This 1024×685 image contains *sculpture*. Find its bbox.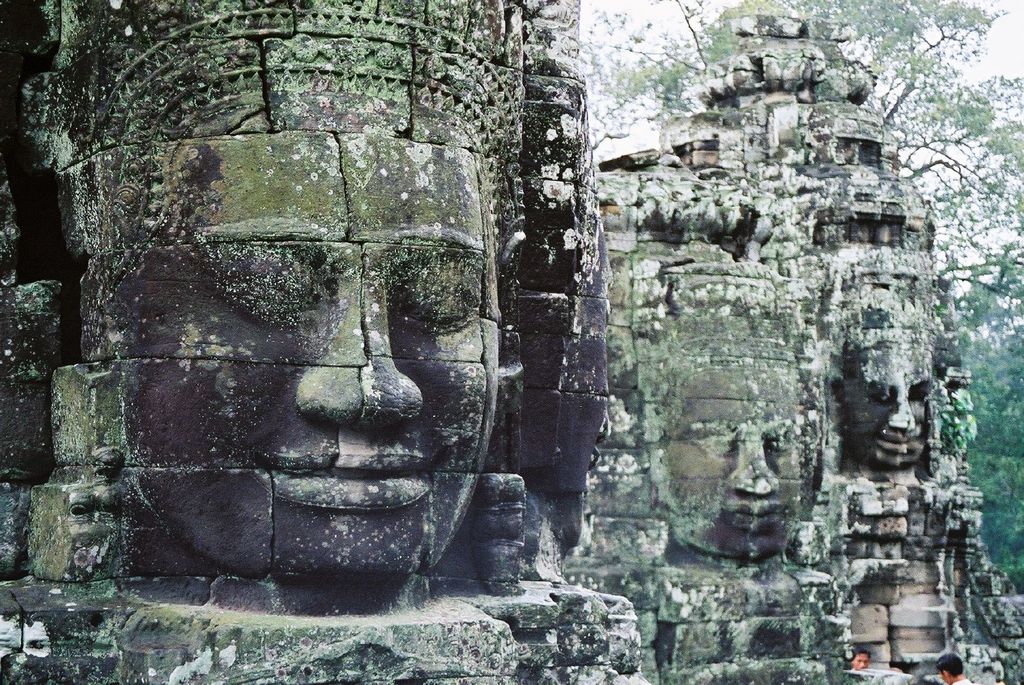
(64, 0, 527, 575).
